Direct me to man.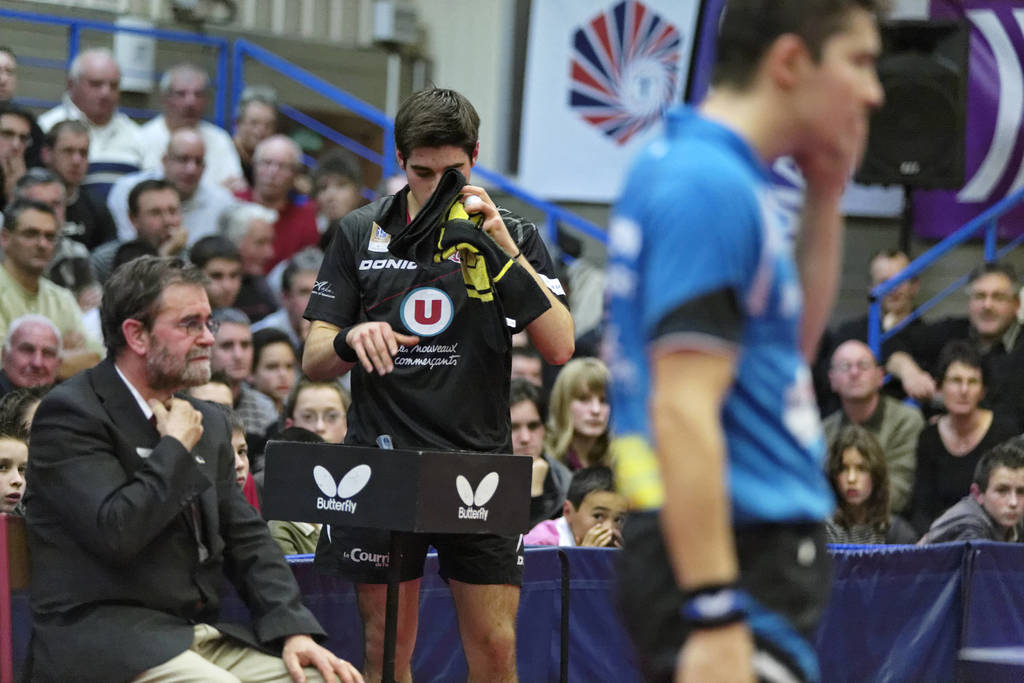
Direction: (28, 107, 122, 249).
